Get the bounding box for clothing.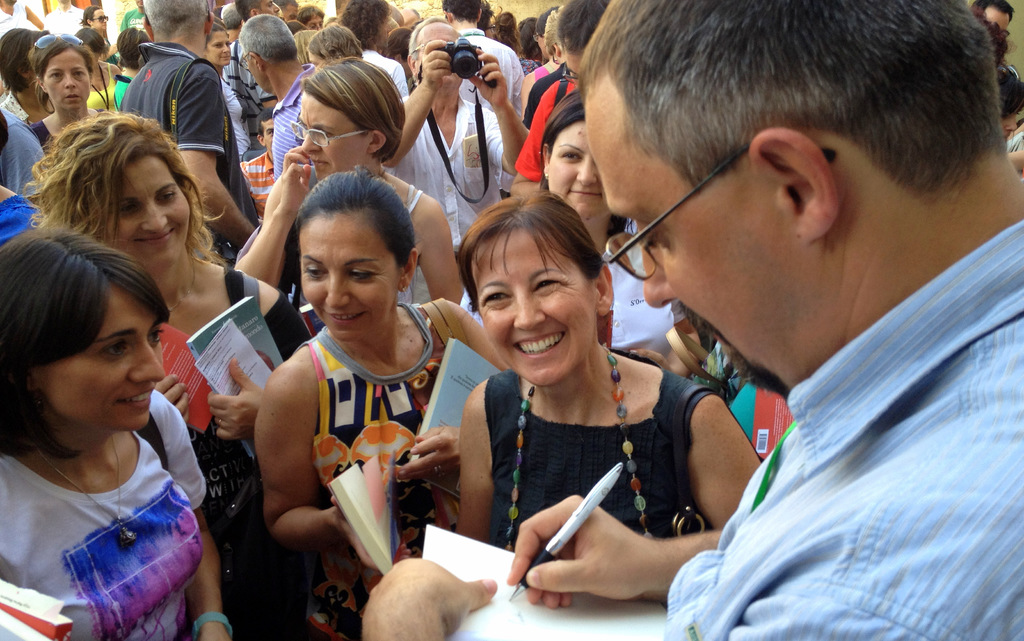
left=132, top=29, right=261, bottom=272.
